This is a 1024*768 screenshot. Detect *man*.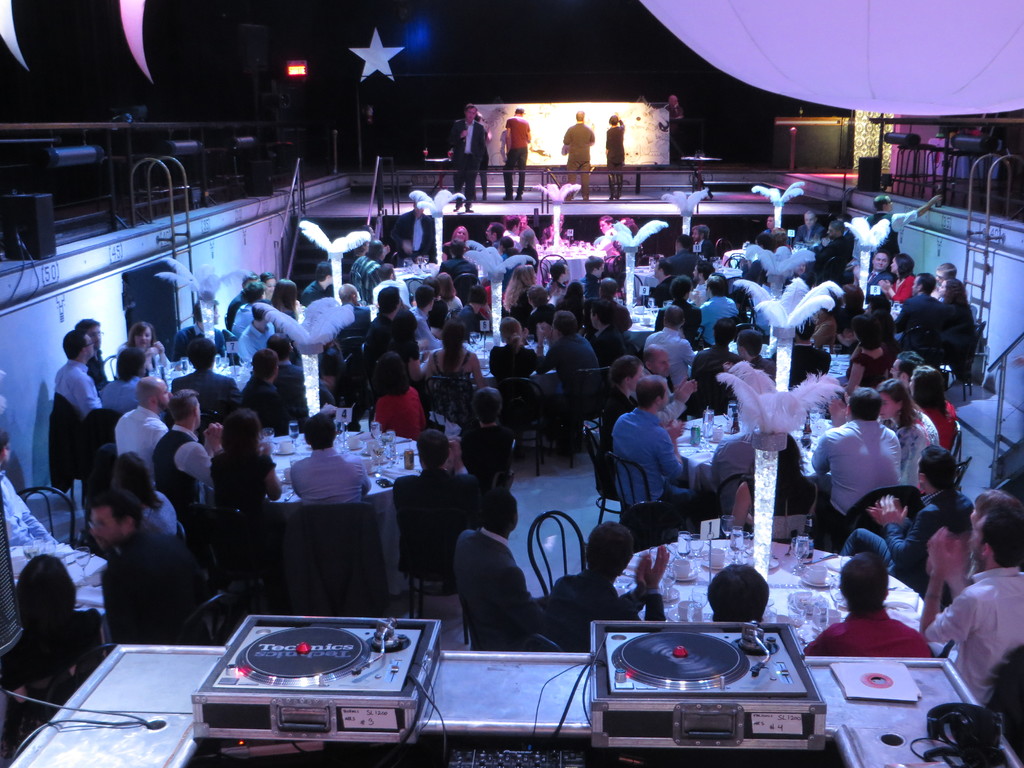
detection(435, 237, 479, 304).
